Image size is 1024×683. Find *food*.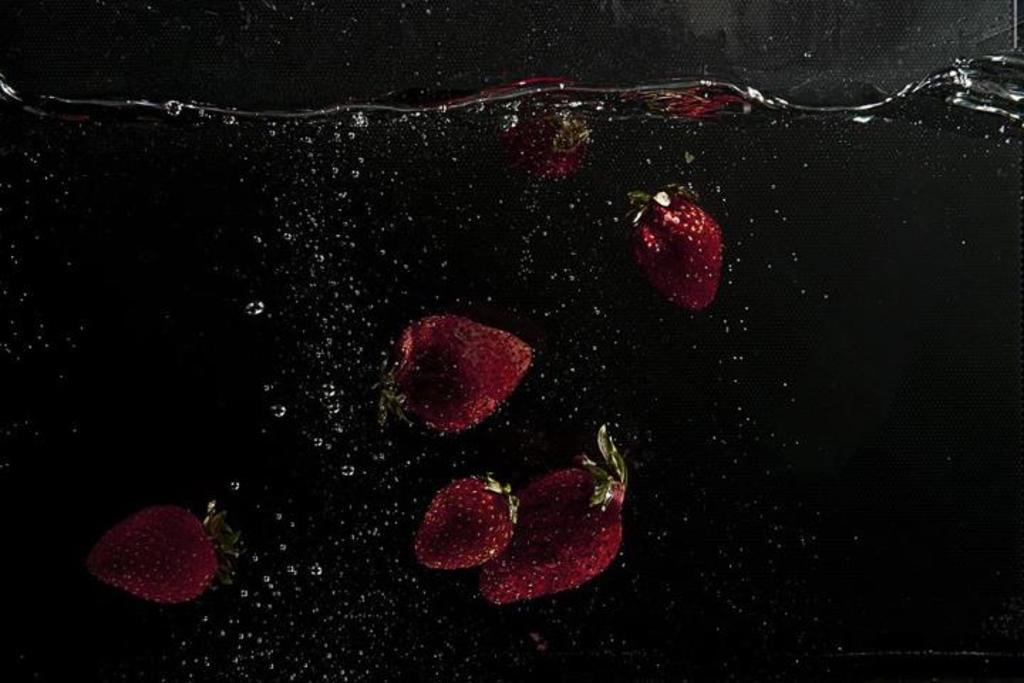
(left=412, top=471, right=519, bottom=573).
